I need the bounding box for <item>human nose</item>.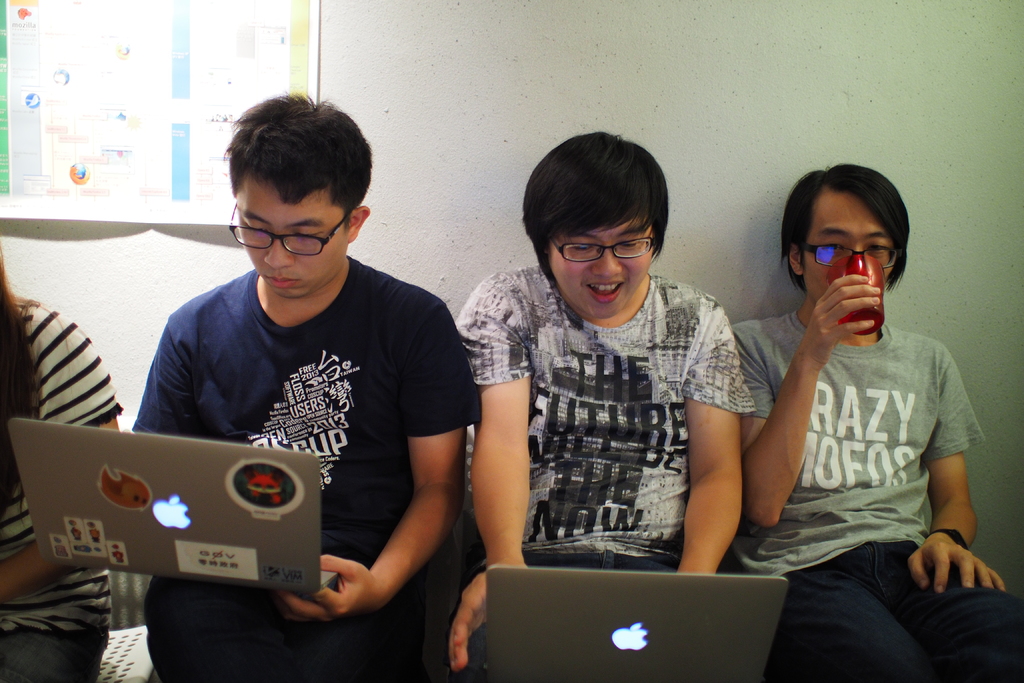
Here it is: bbox=[847, 251, 867, 267].
